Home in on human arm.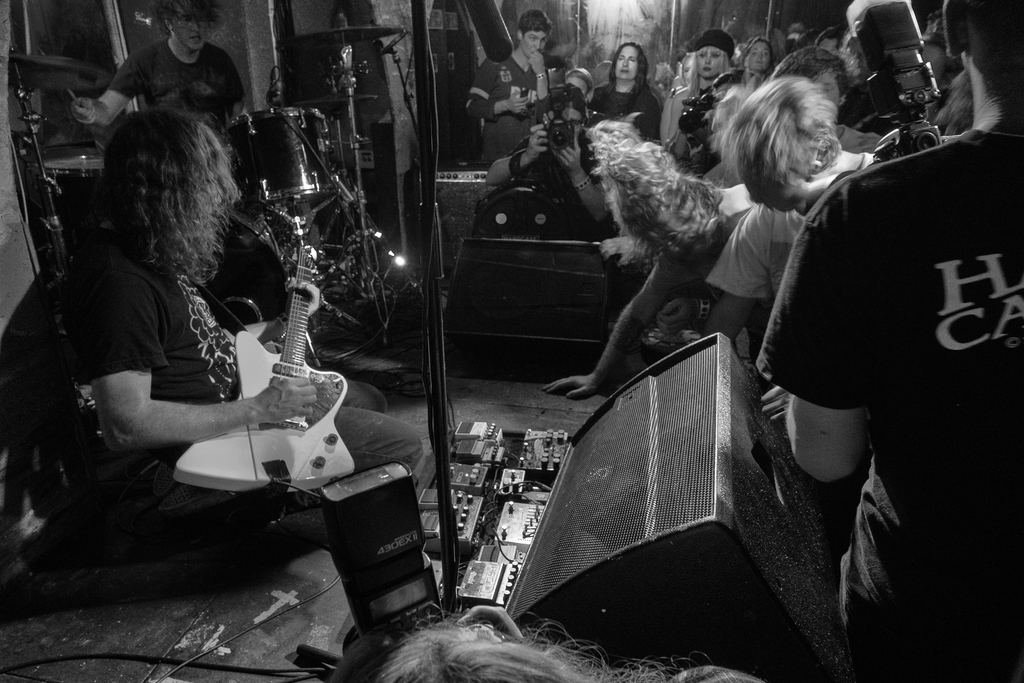
Homed in at [756,171,903,494].
